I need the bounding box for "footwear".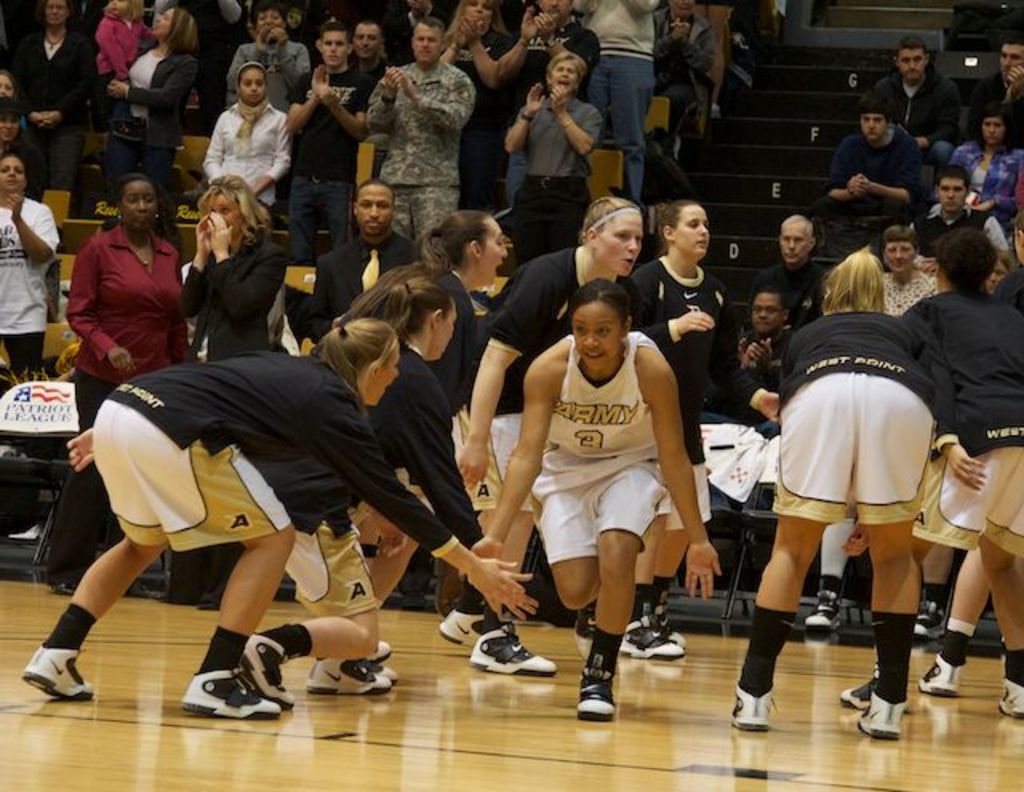
Here it is: 21:643:98:701.
